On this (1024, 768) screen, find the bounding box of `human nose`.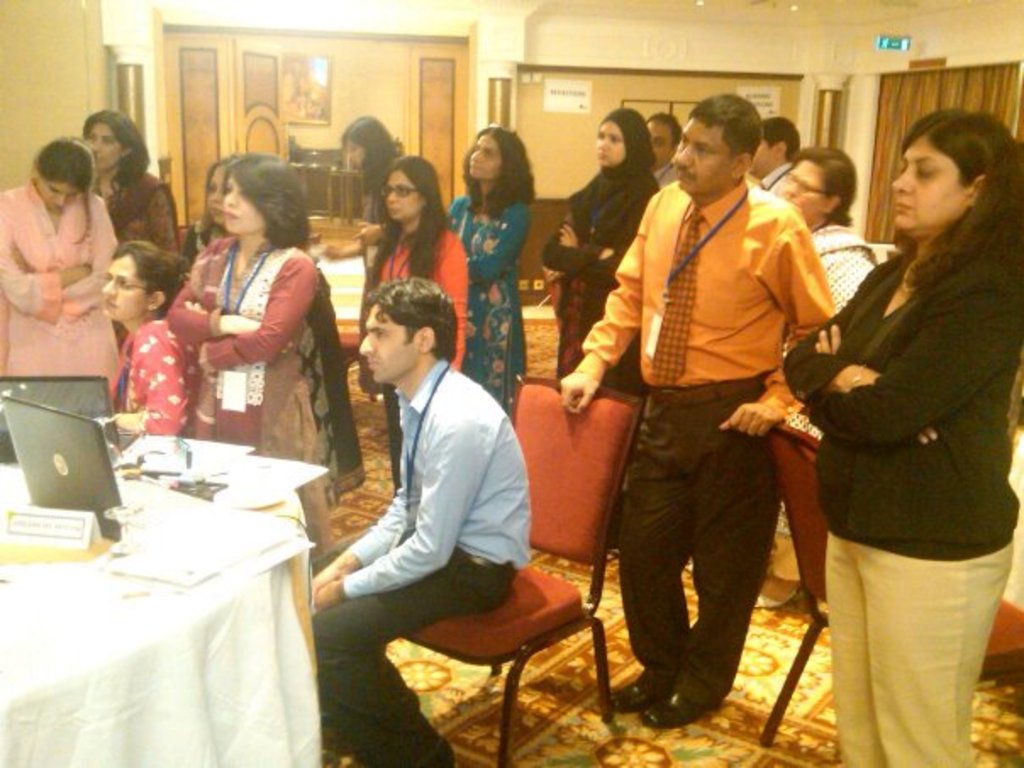
Bounding box: bbox(358, 334, 373, 354).
